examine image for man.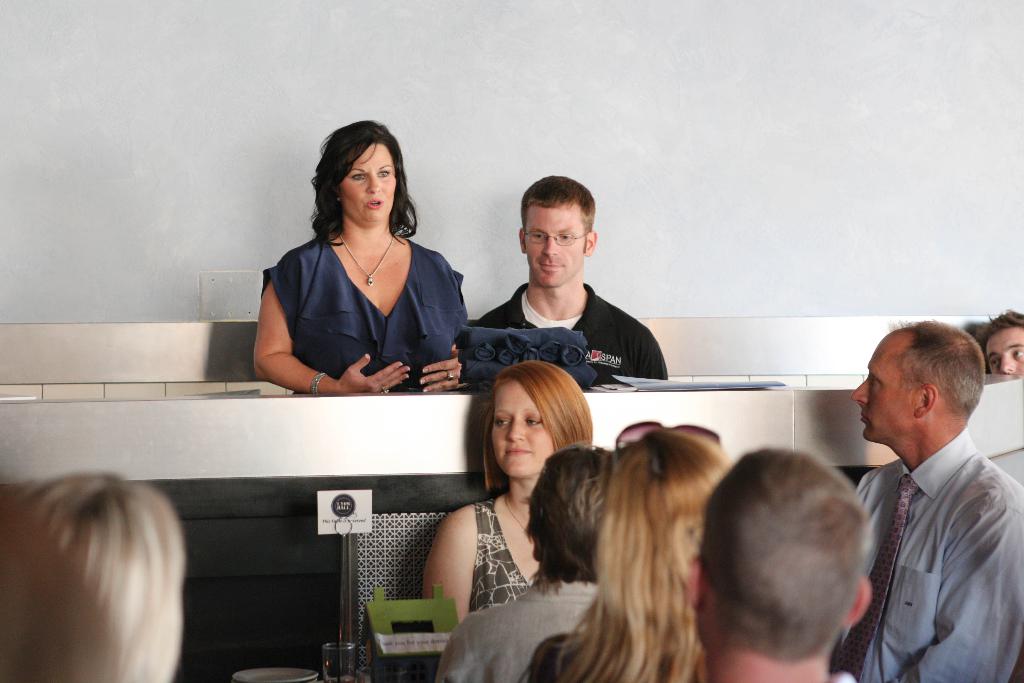
Examination result: 819,305,1020,679.
